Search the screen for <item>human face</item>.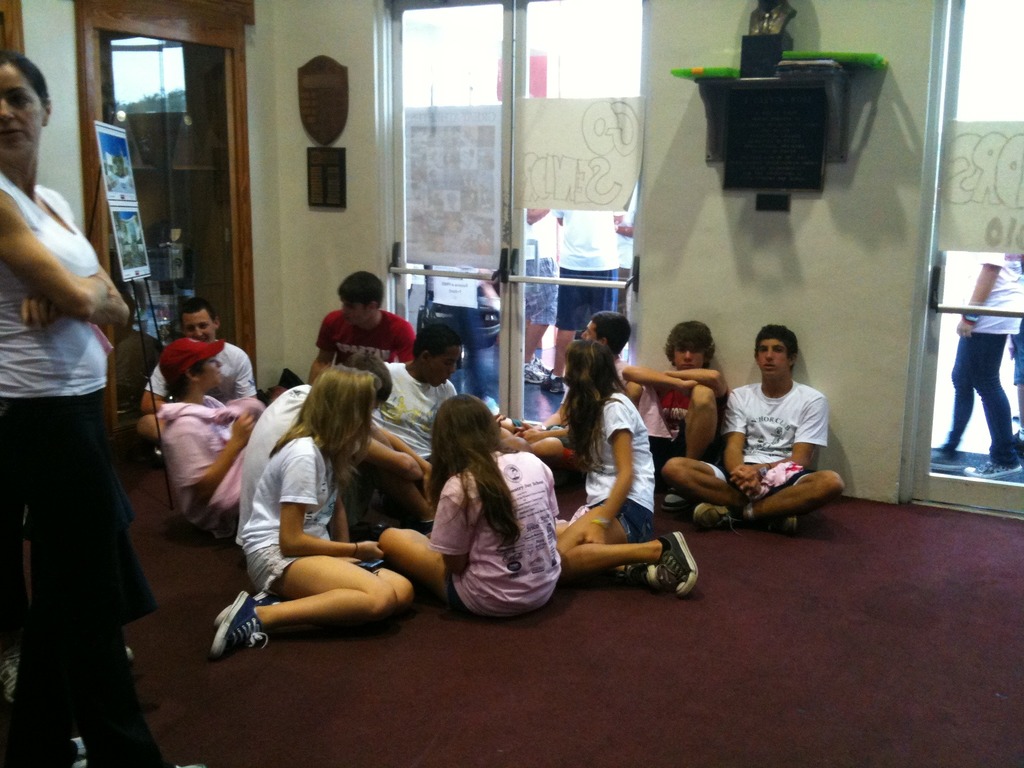
Found at 340 300 367 326.
